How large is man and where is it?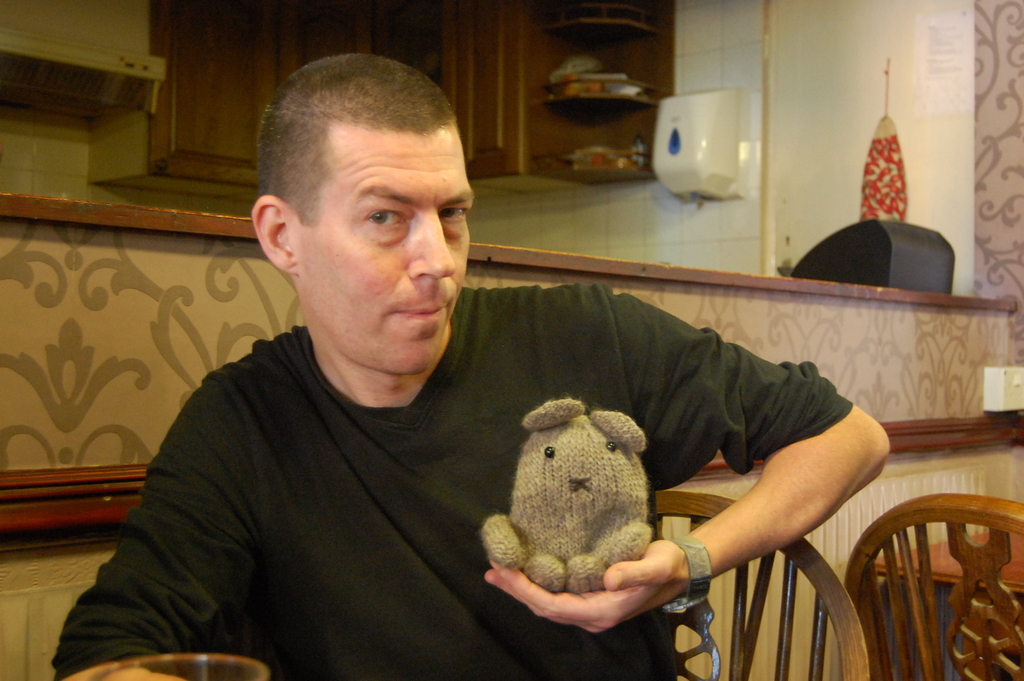
Bounding box: detection(106, 104, 831, 680).
